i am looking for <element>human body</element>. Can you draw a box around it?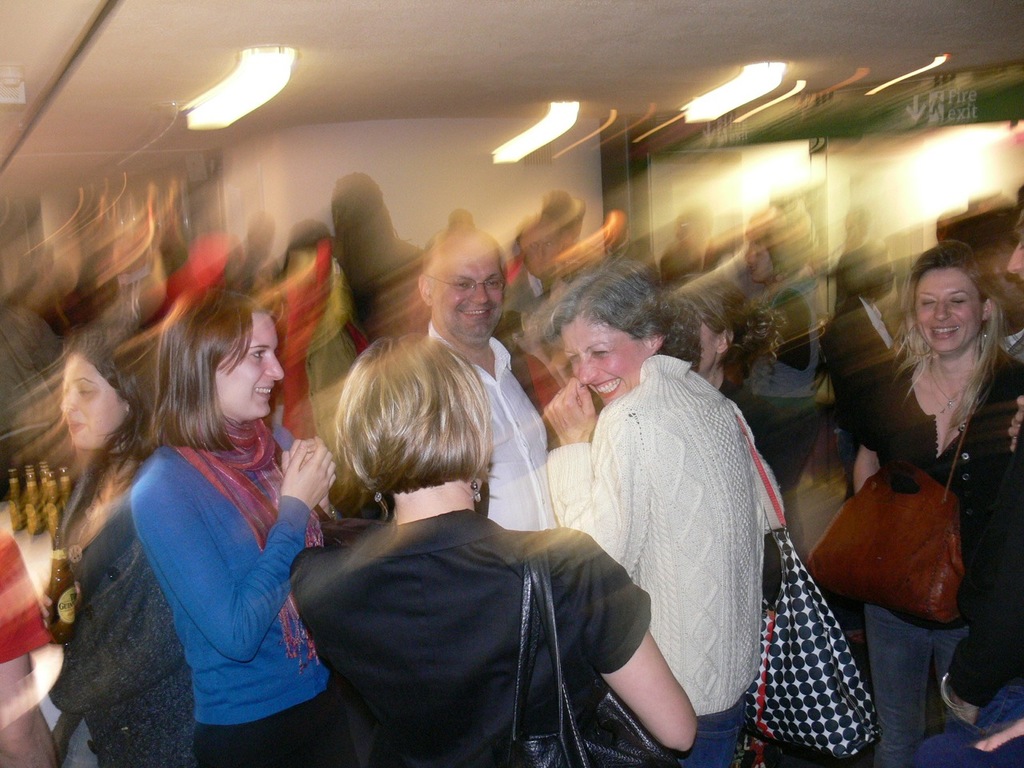
Sure, the bounding box is 822,297,901,465.
